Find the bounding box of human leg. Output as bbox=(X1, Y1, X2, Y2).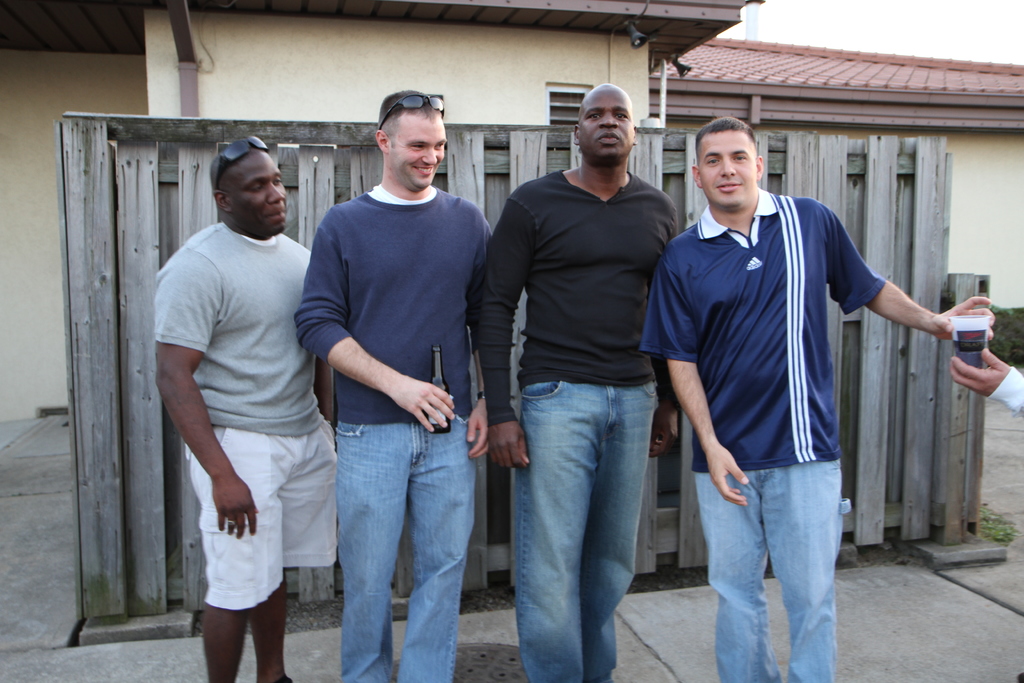
bbox=(340, 416, 399, 682).
